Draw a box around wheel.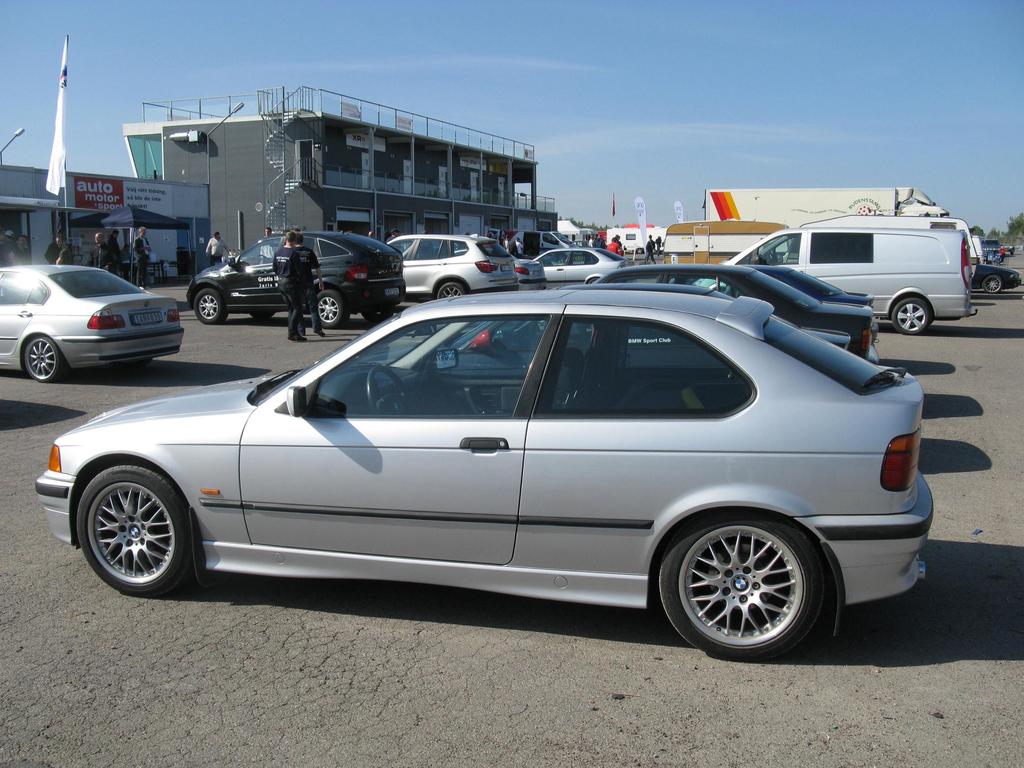
box(891, 299, 932, 336).
